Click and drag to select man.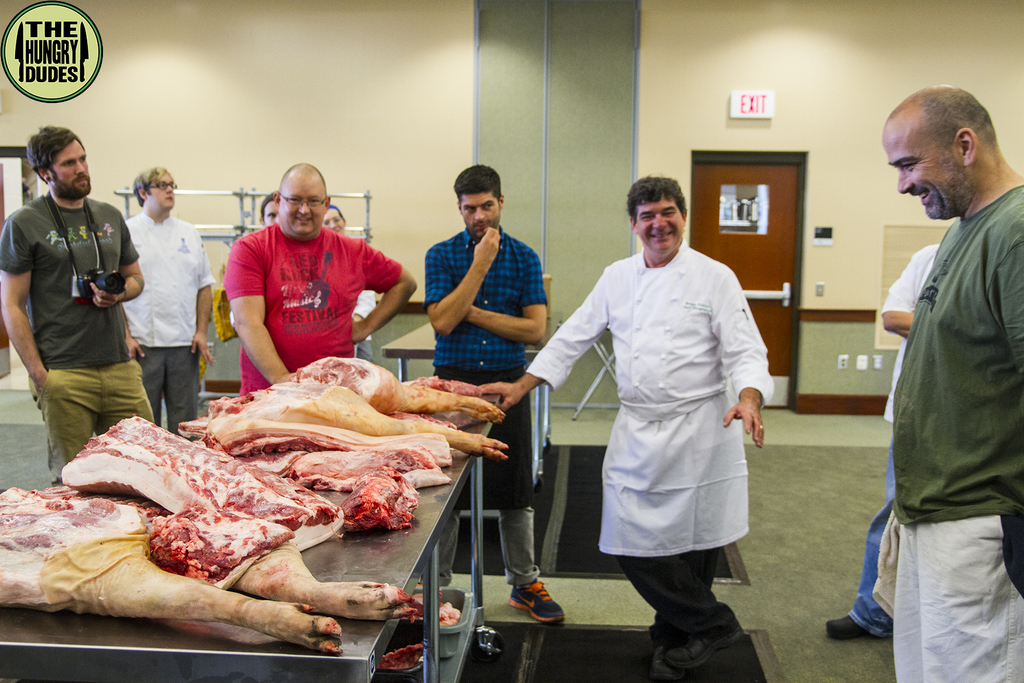
Selection: pyautogui.locateOnScreen(225, 160, 416, 395).
